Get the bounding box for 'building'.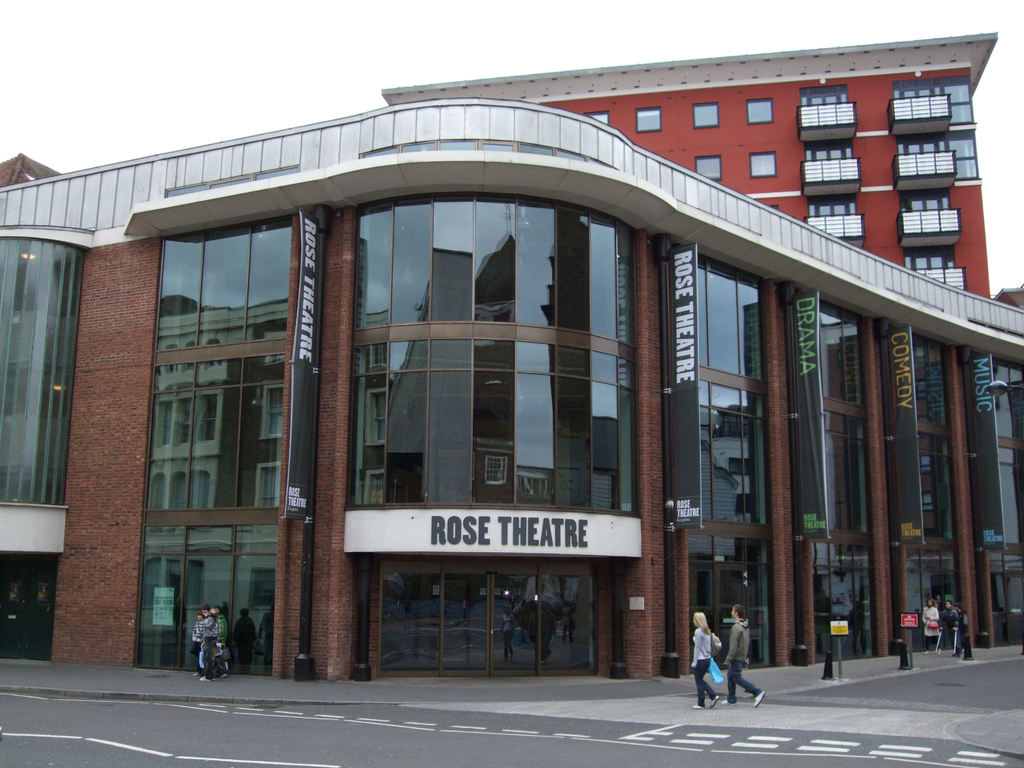
0:97:1023:687.
